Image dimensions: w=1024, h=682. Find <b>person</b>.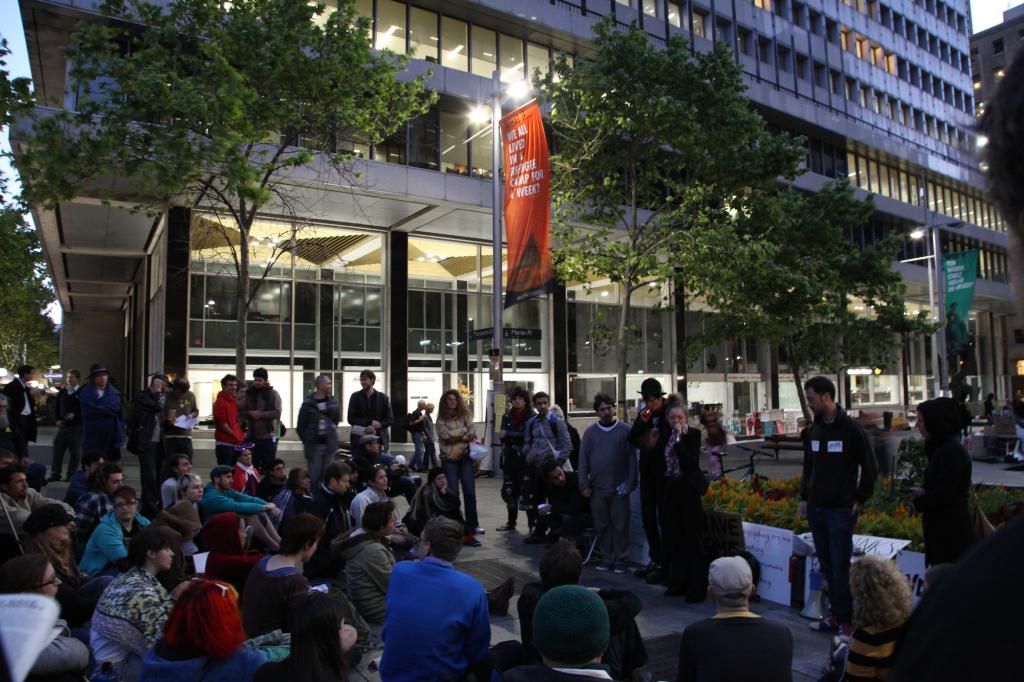
(347,363,394,447).
